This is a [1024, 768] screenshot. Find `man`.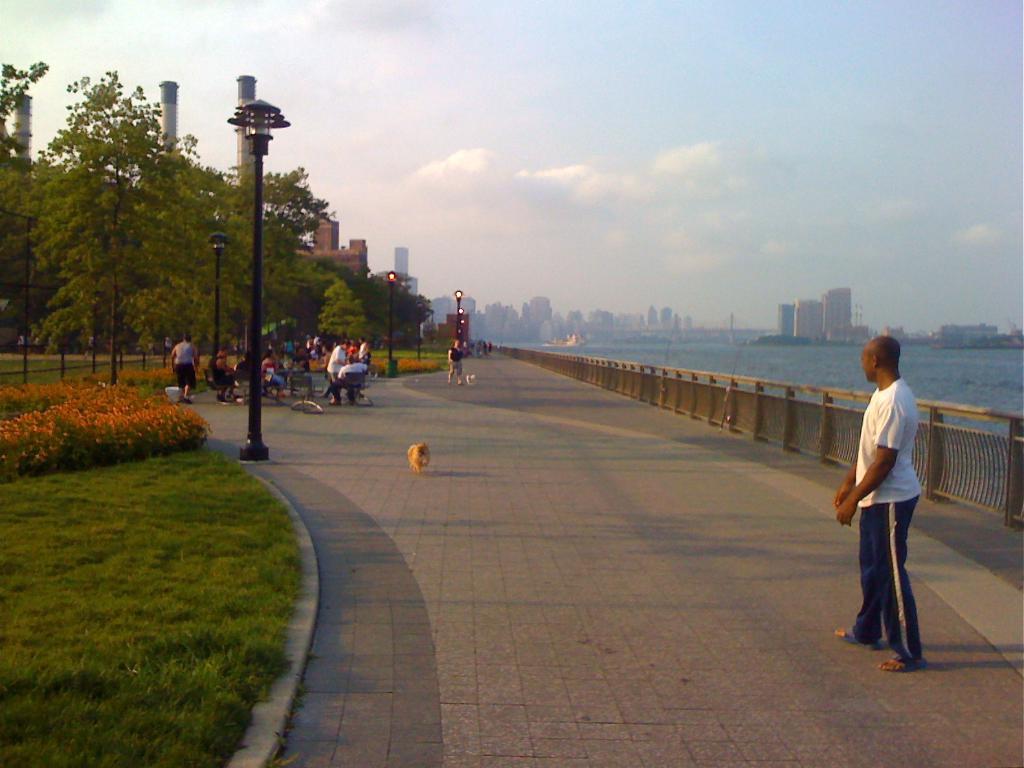
Bounding box: locate(328, 341, 354, 403).
